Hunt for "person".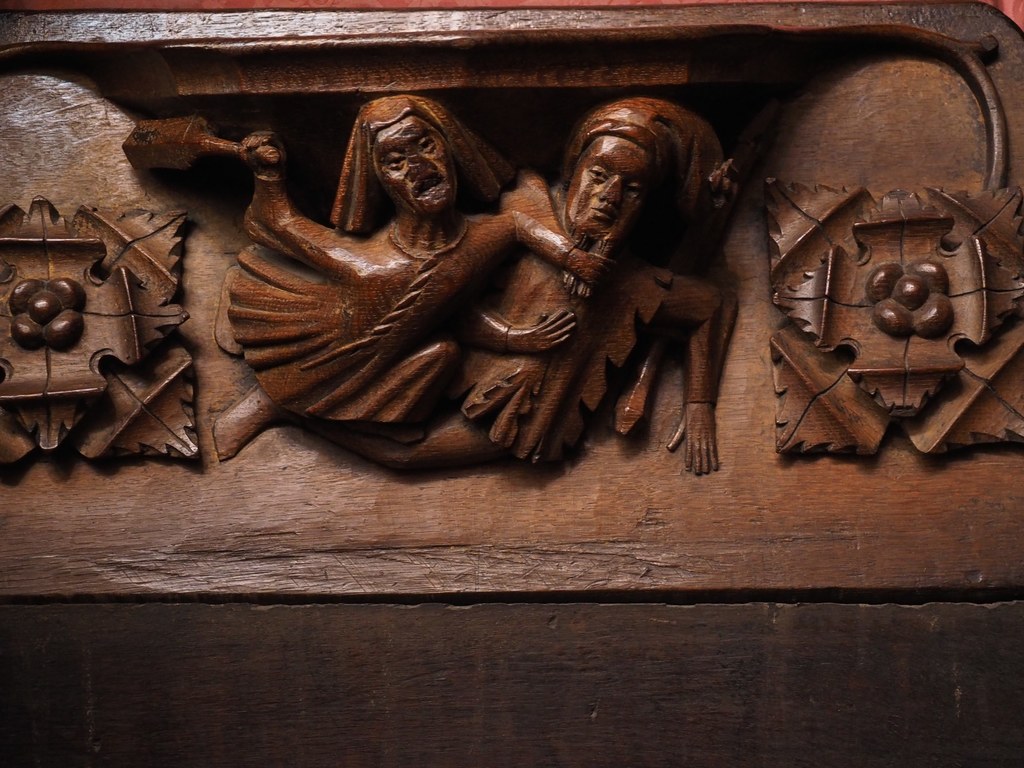
Hunted down at <box>210,91,618,461</box>.
